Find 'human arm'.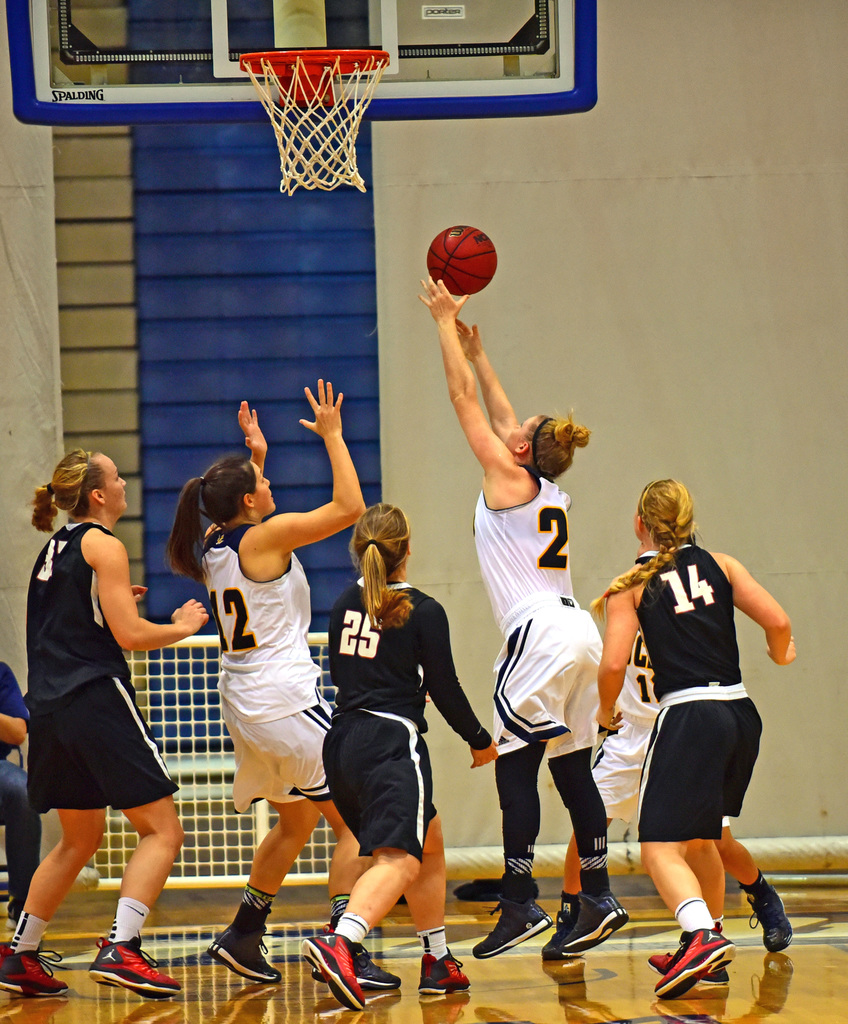
<box>413,268,518,476</box>.
